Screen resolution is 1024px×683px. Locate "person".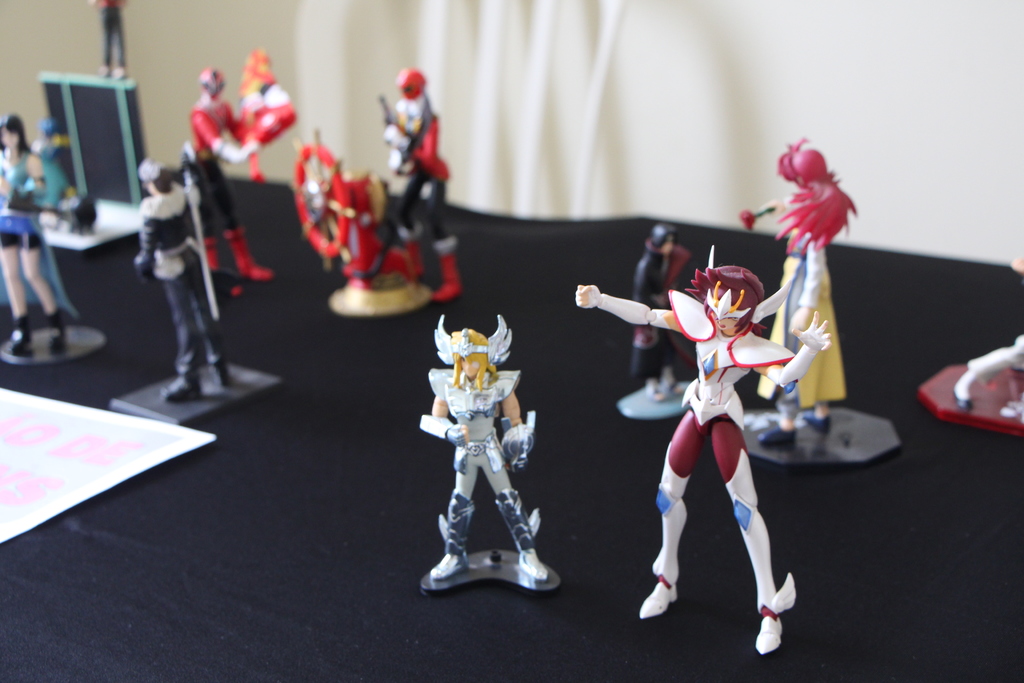
box(627, 220, 696, 400).
